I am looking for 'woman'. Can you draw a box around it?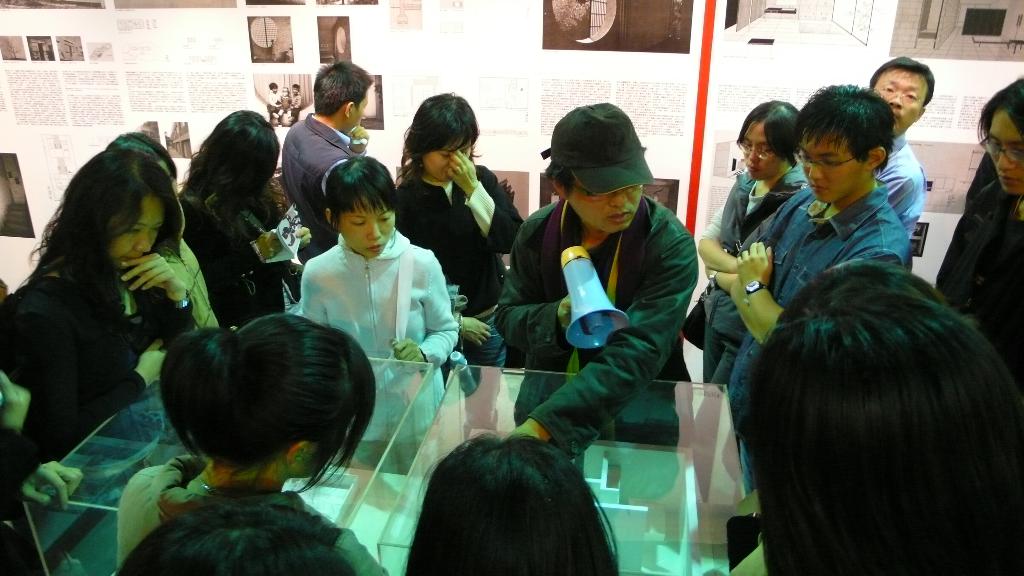
Sure, the bounding box is BBox(103, 124, 221, 326).
